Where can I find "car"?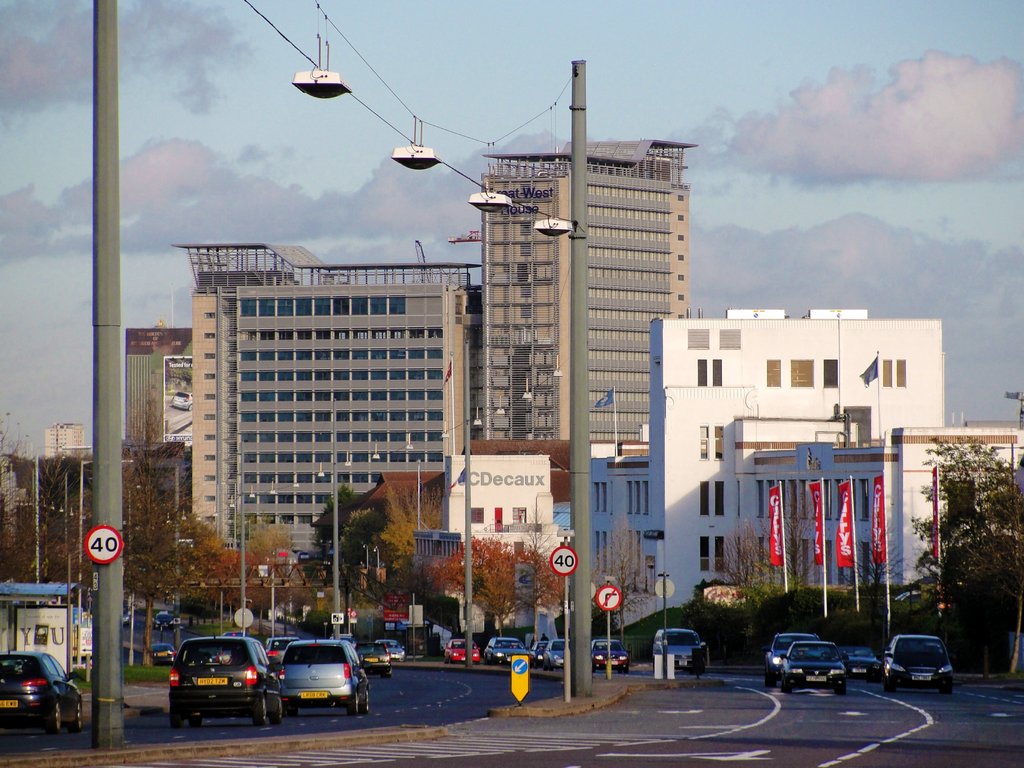
You can find it at region(772, 641, 849, 695).
